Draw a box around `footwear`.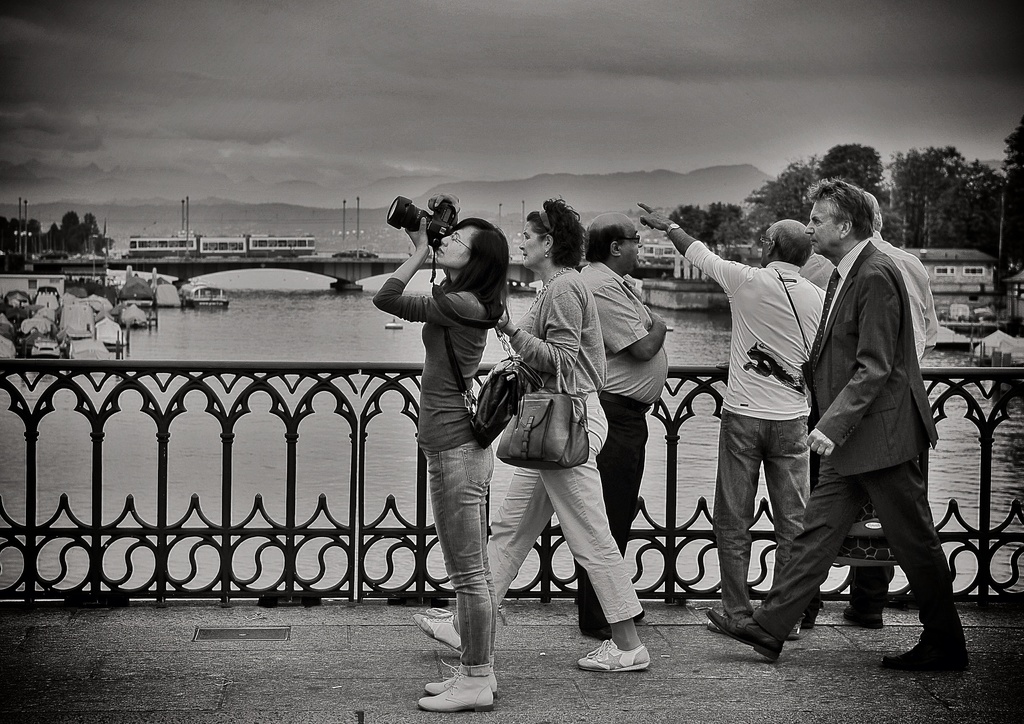
[416,606,471,649].
